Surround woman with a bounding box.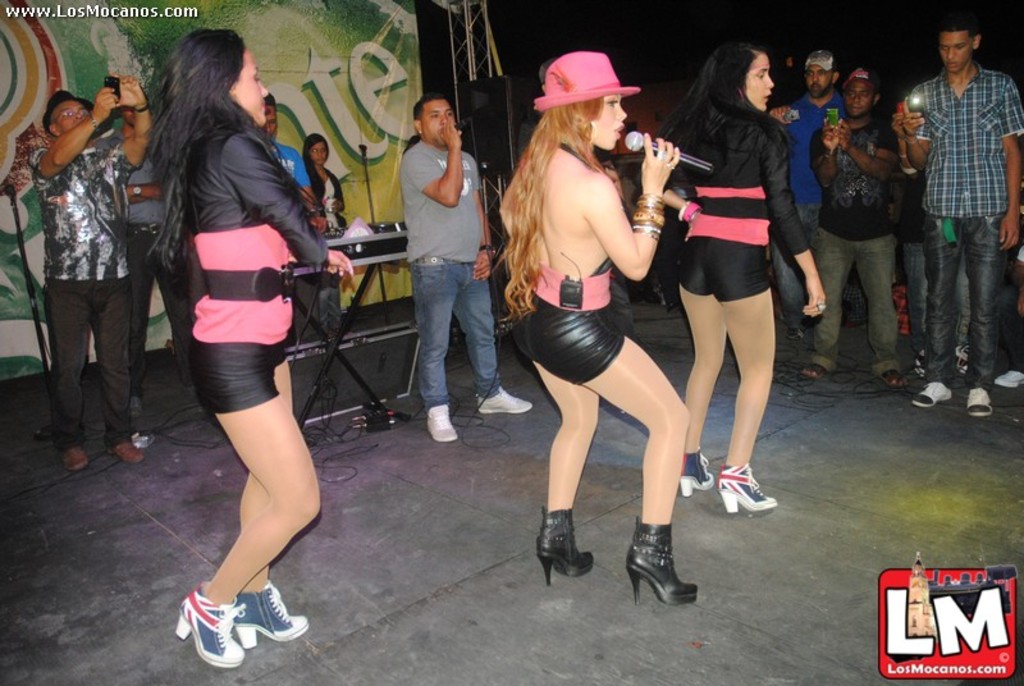
(left=300, top=132, right=346, bottom=346).
